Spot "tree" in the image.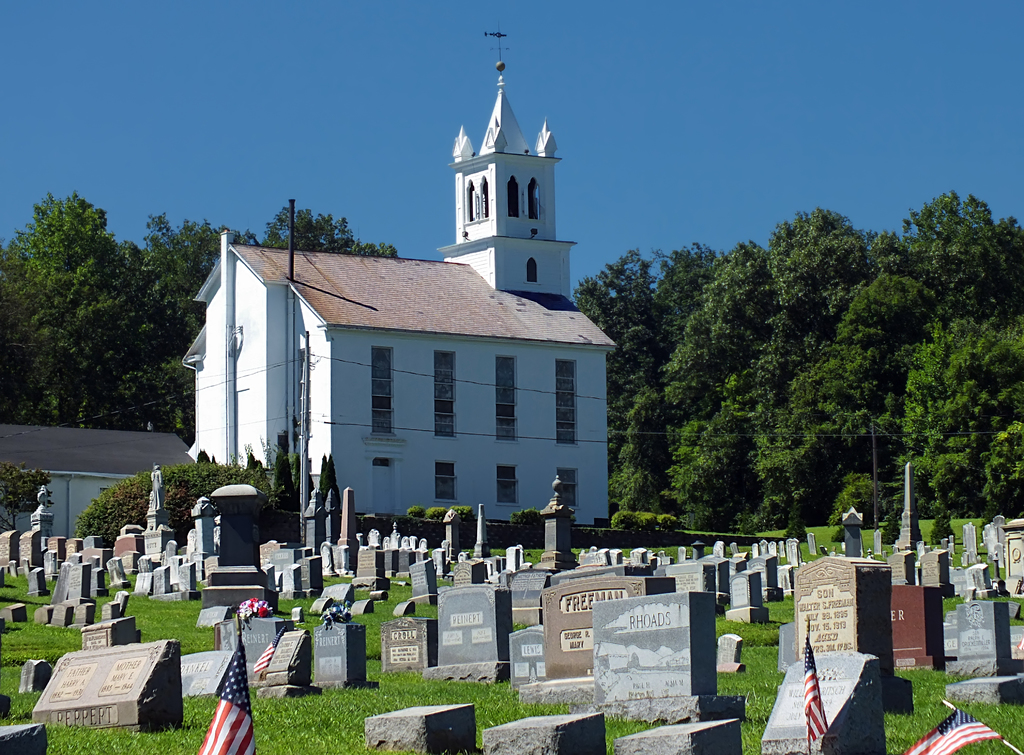
"tree" found at 15 174 157 435.
